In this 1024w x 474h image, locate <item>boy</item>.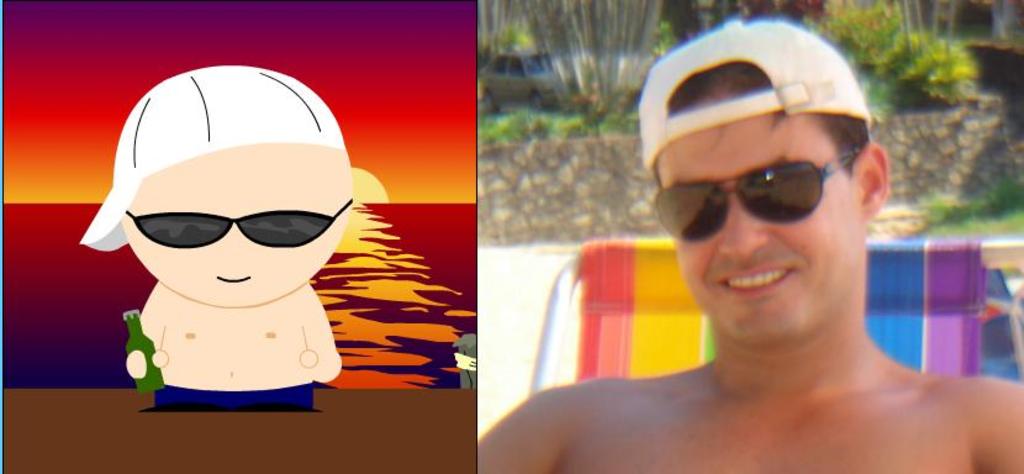
Bounding box: bbox(523, 16, 1005, 453).
